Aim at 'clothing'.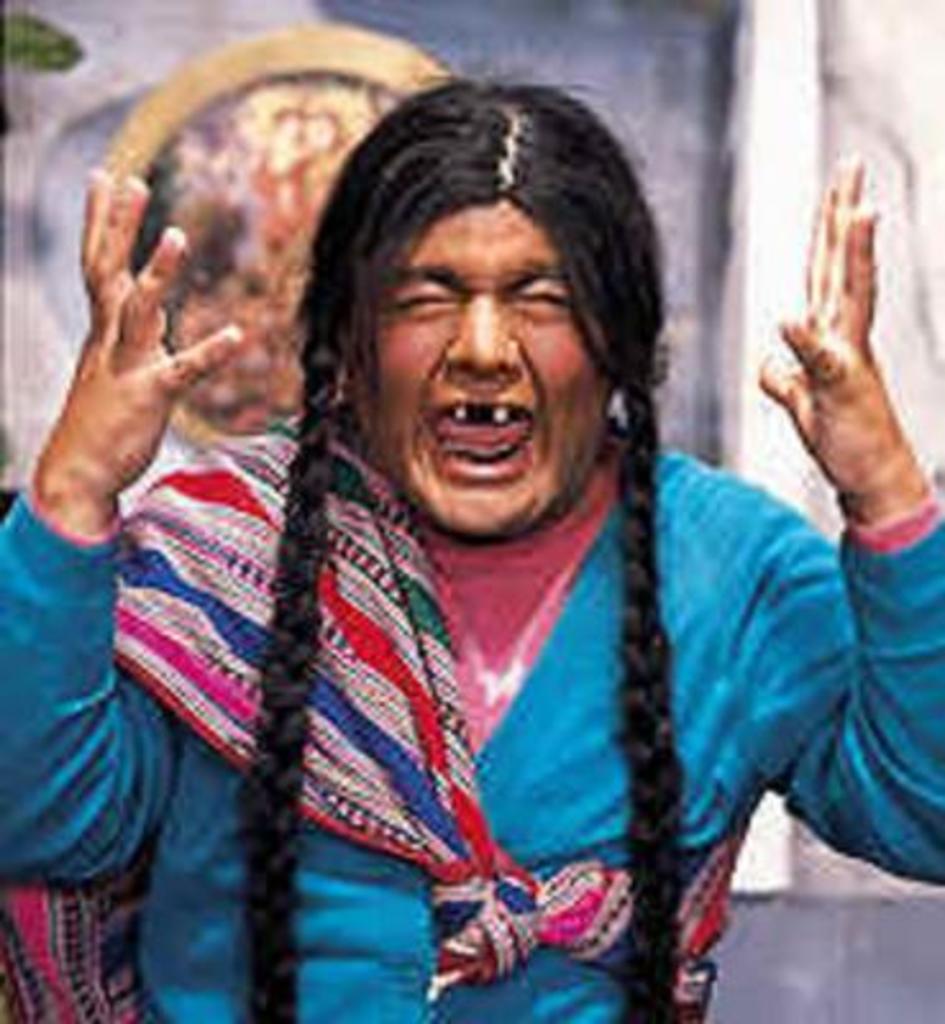
Aimed at (51, 366, 942, 978).
